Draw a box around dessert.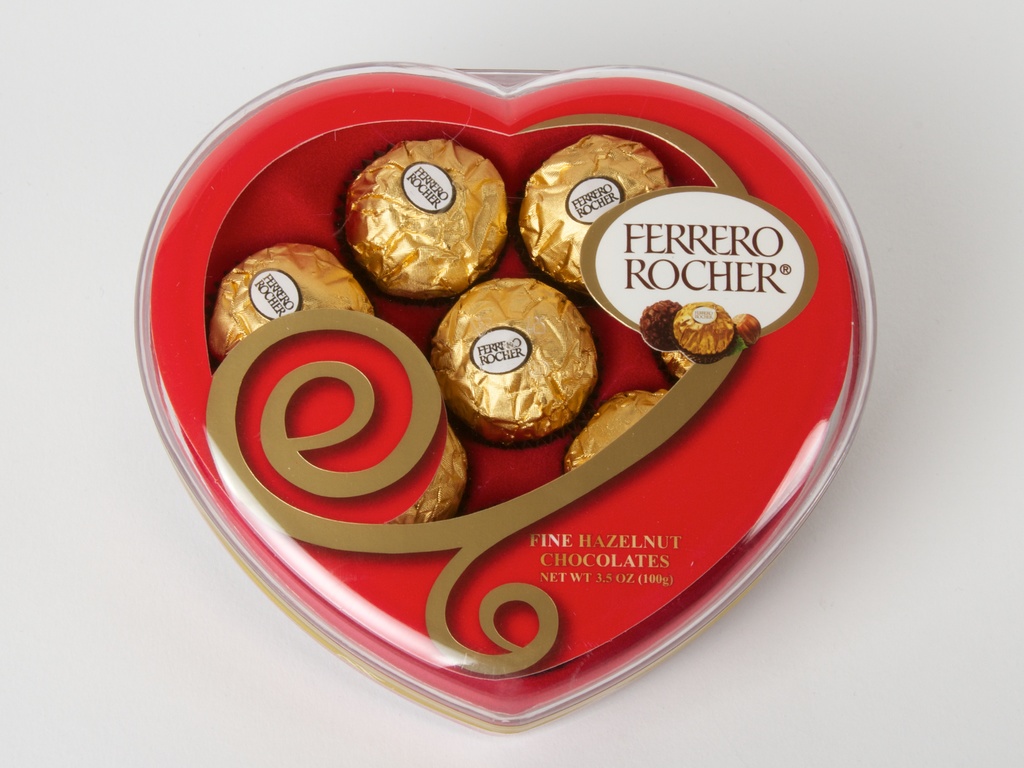
bbox(675, 299, 738, 356).
